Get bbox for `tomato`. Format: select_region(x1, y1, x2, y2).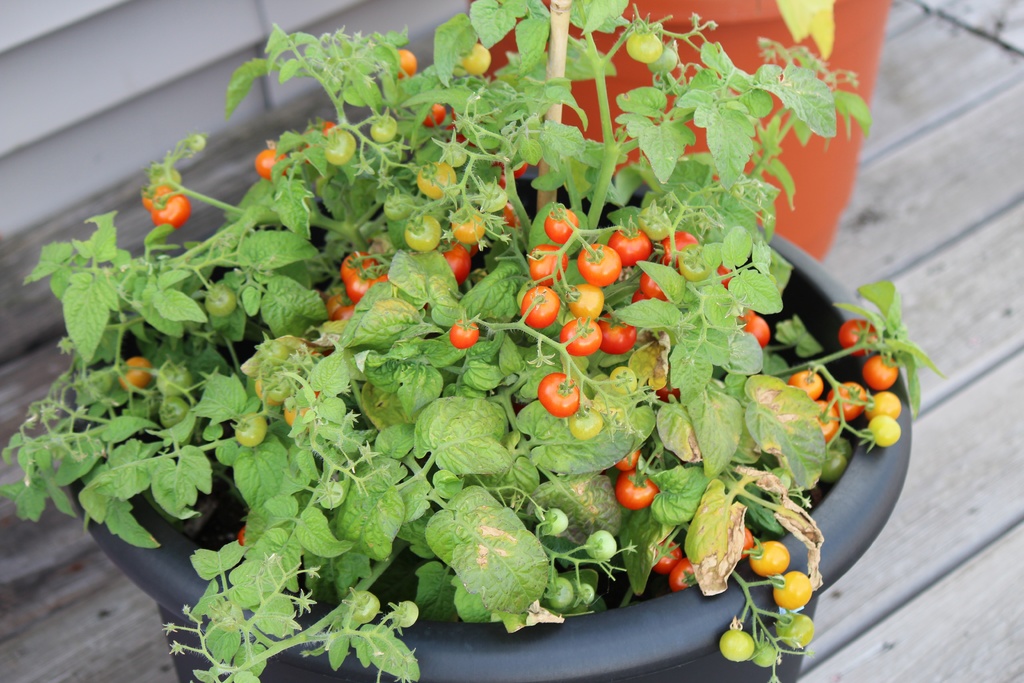
select_region(653, 46, 683, 75).
